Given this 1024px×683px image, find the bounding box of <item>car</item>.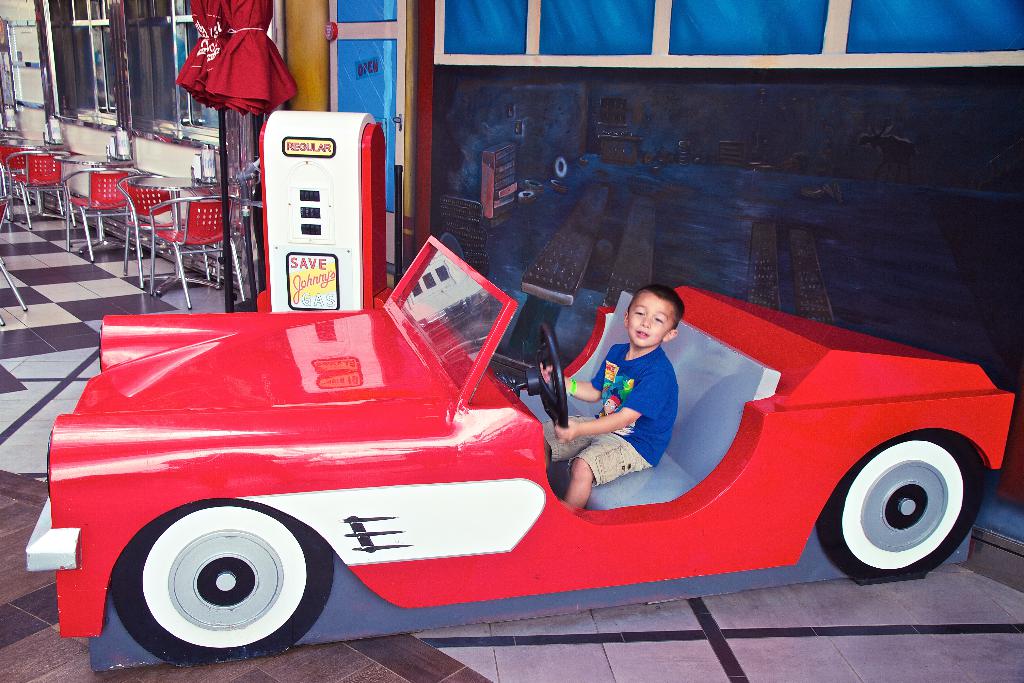
<region>22, 238, 1014, 664</region>.
